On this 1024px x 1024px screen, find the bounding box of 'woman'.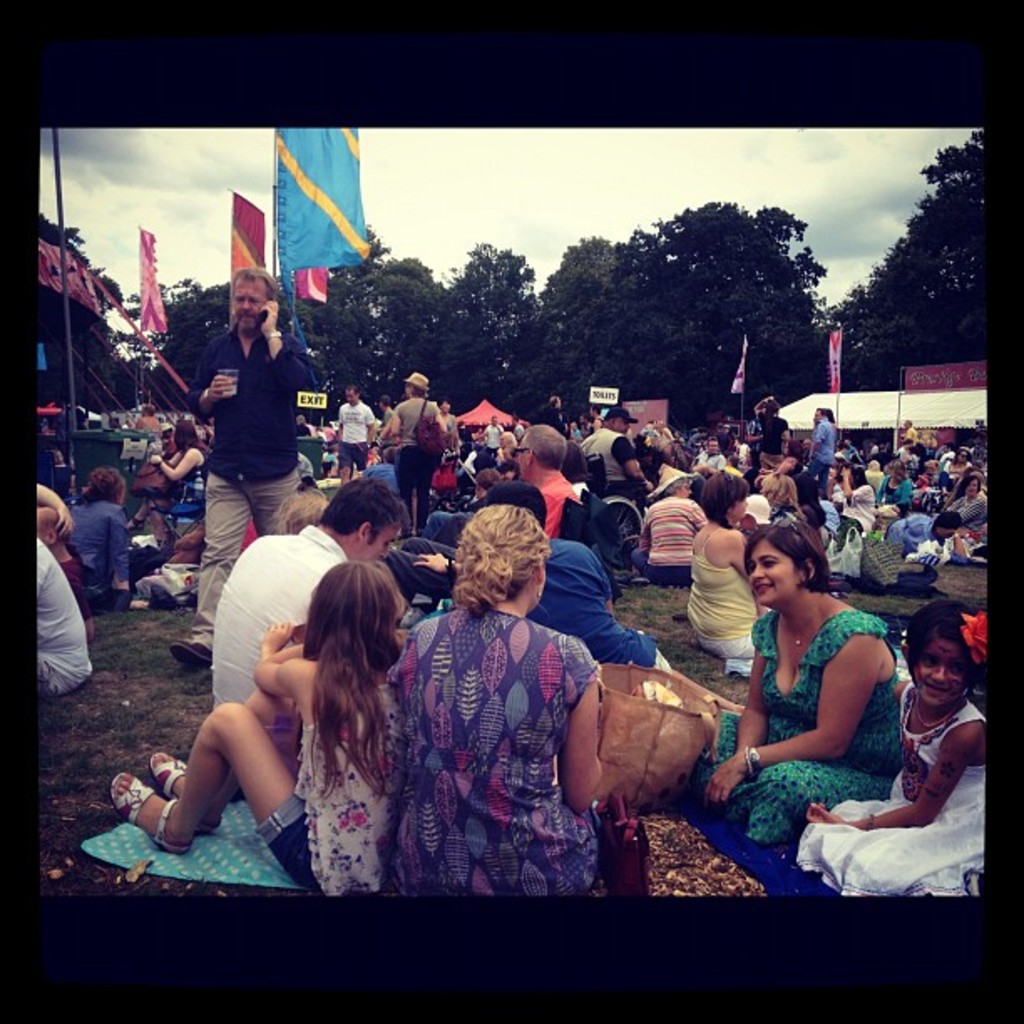
Bounding box: bbox(293, 415, 310, 437).
